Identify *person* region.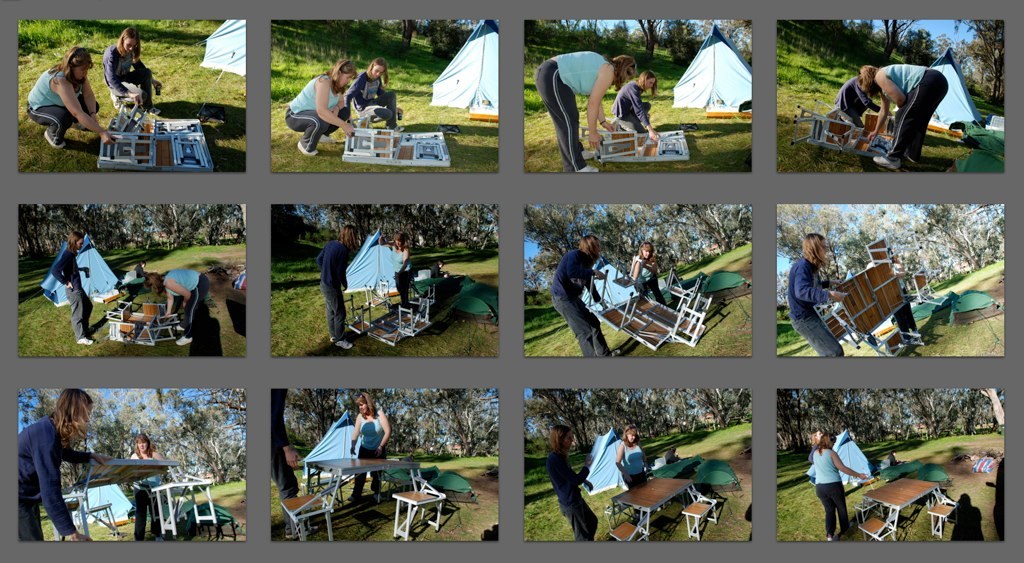
Region: <region>140, 267, 214, 347</region>.
